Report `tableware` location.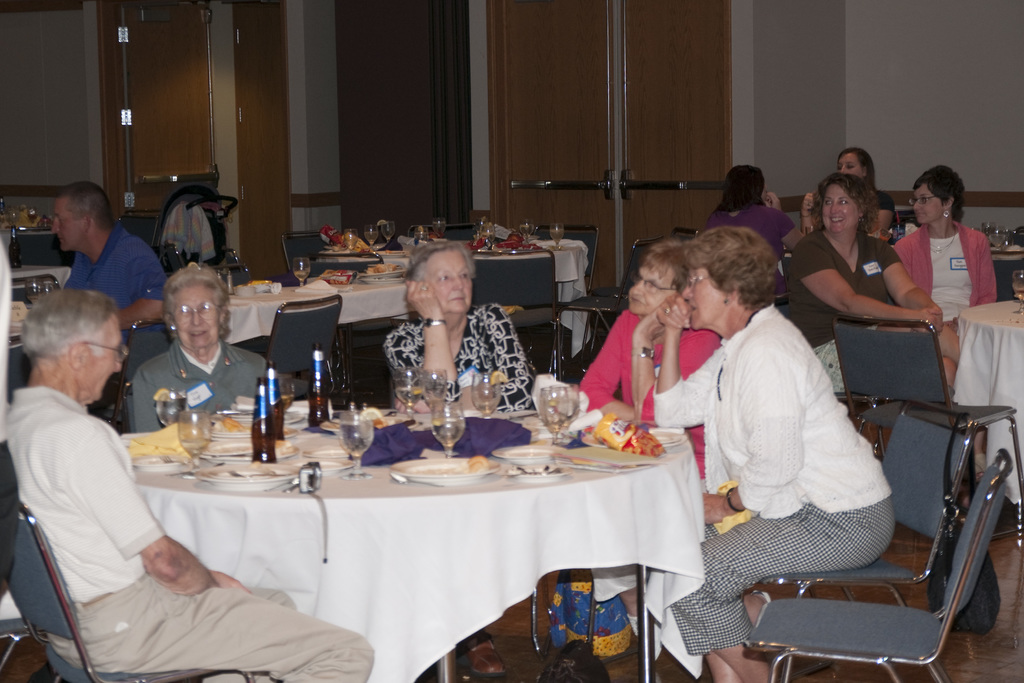
Report: [left=358, top=276, right=403, bottom=284].
